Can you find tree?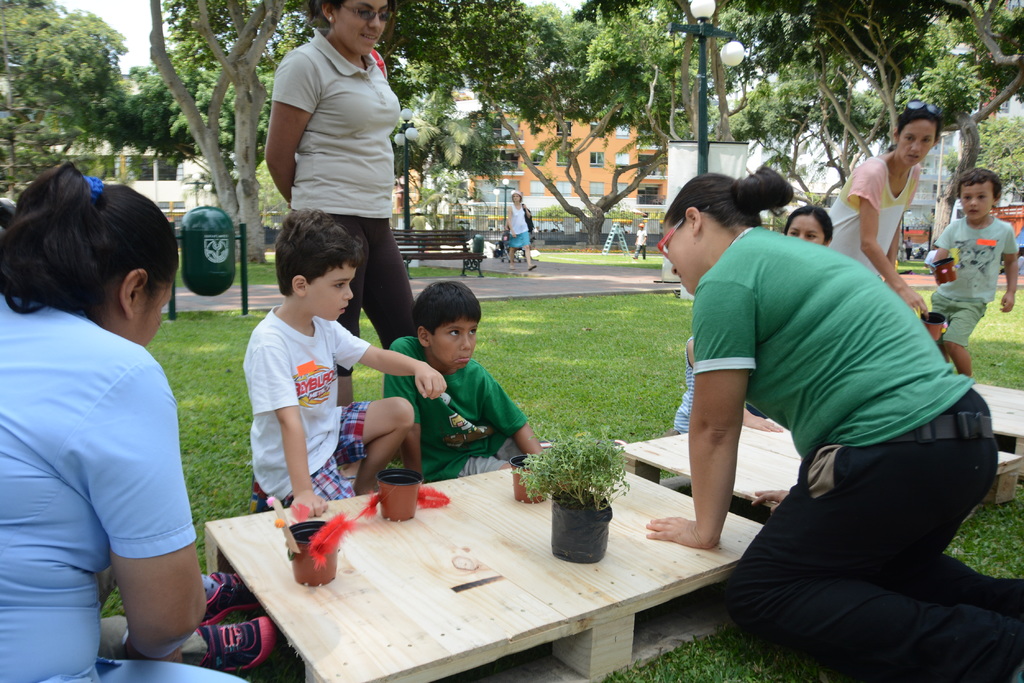
Yes, bounding box: [264, 0, 545, 225].
